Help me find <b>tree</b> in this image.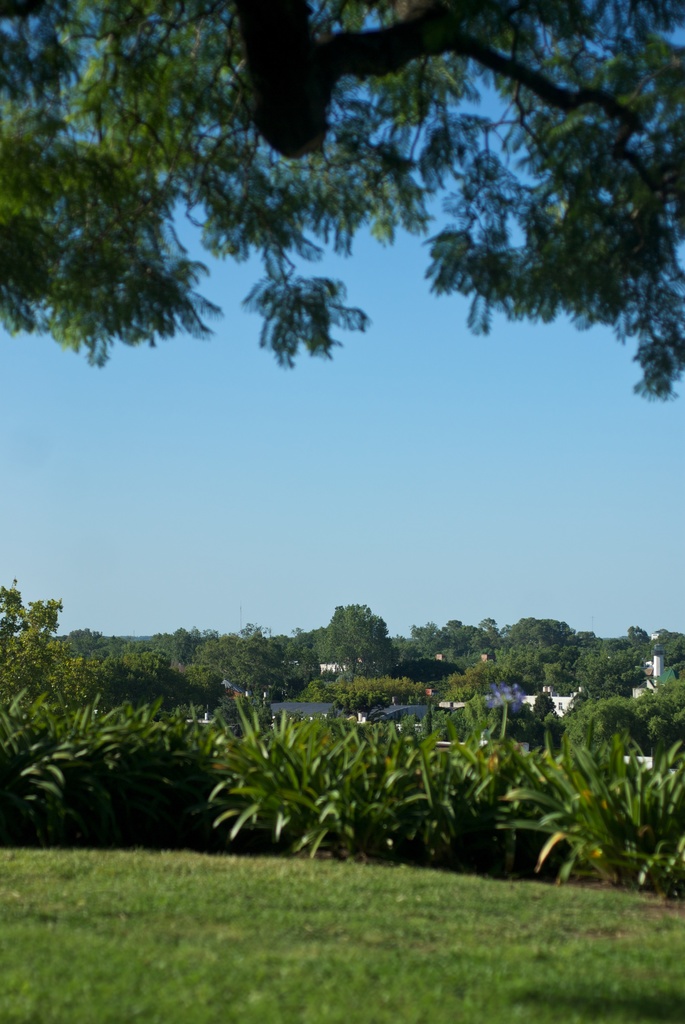
Found it: bbox(203, 618, 302, 712).
